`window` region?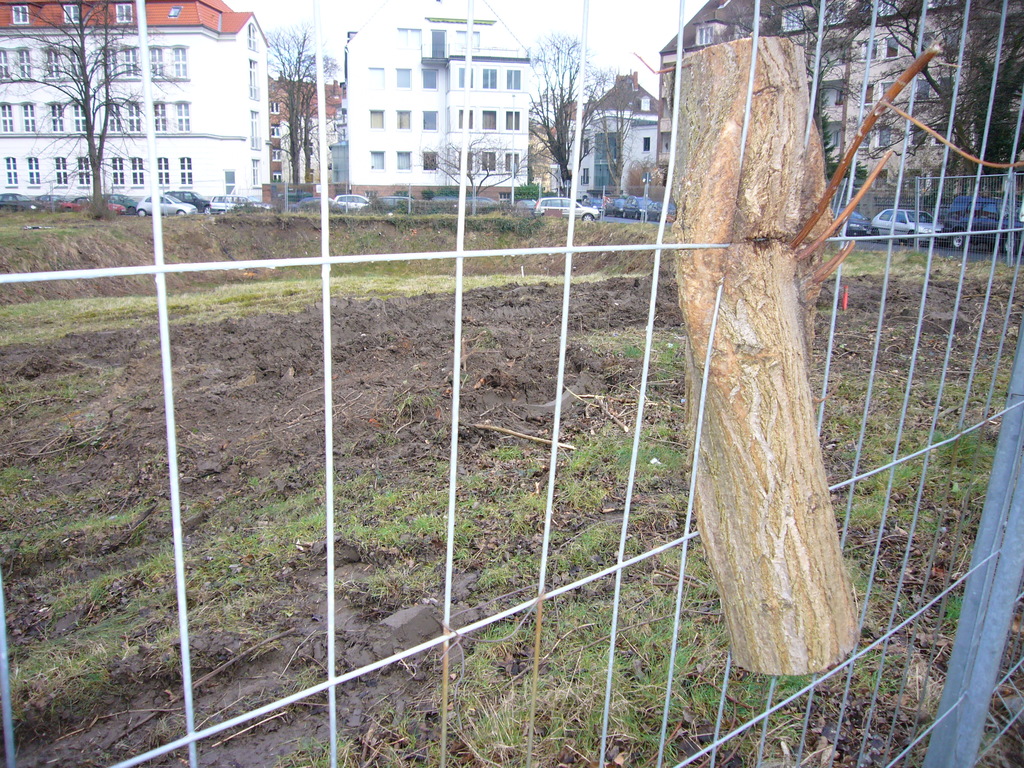
left=177, top=151, right=200, bottom=187
